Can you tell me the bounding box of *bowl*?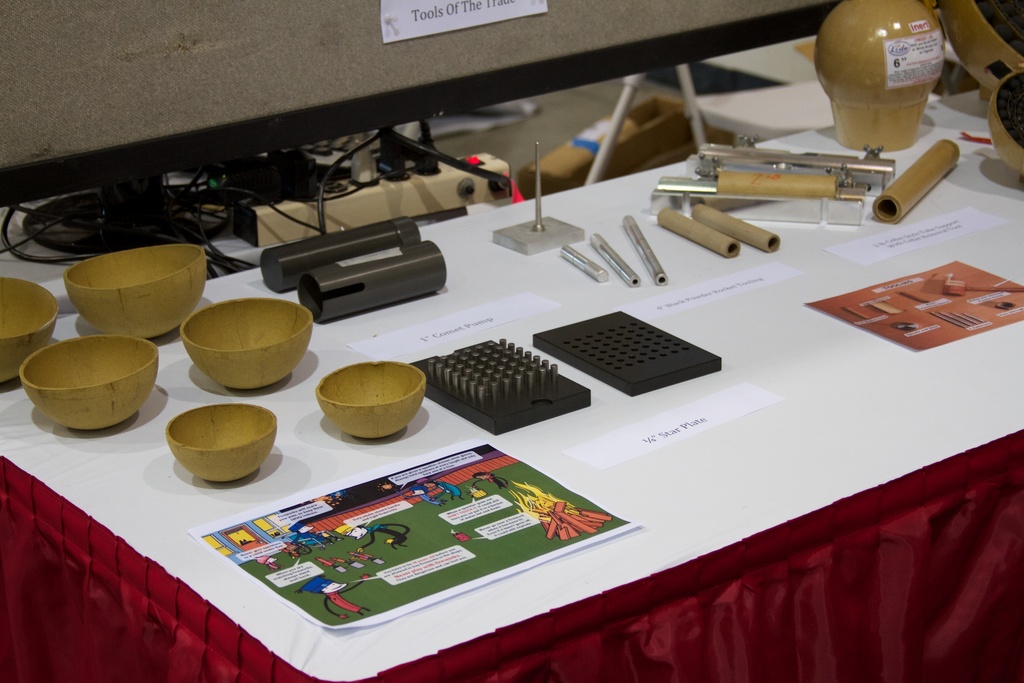
(x1=63, y1=245, x2=209, y2=337).
